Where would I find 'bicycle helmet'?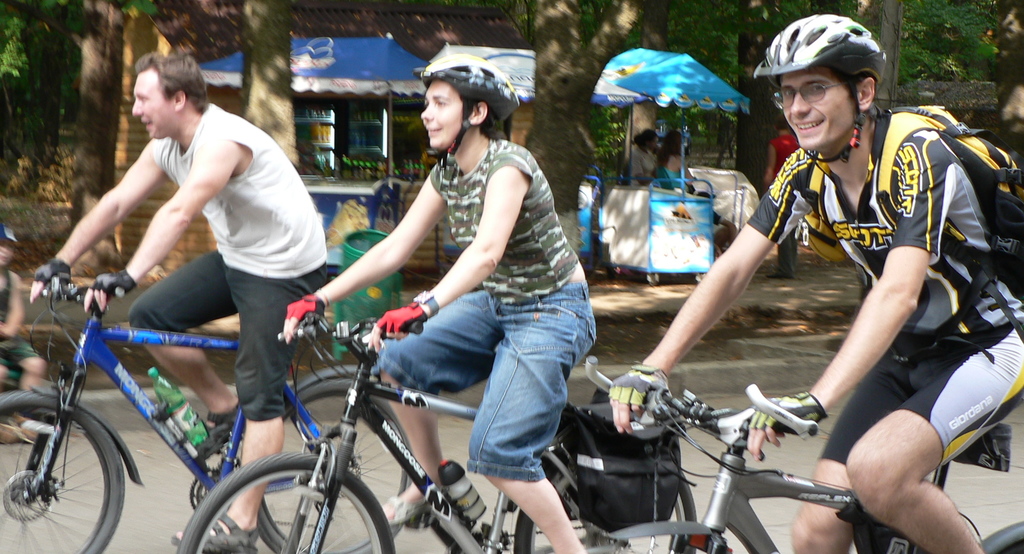
At (416, 52, 521, 172).
